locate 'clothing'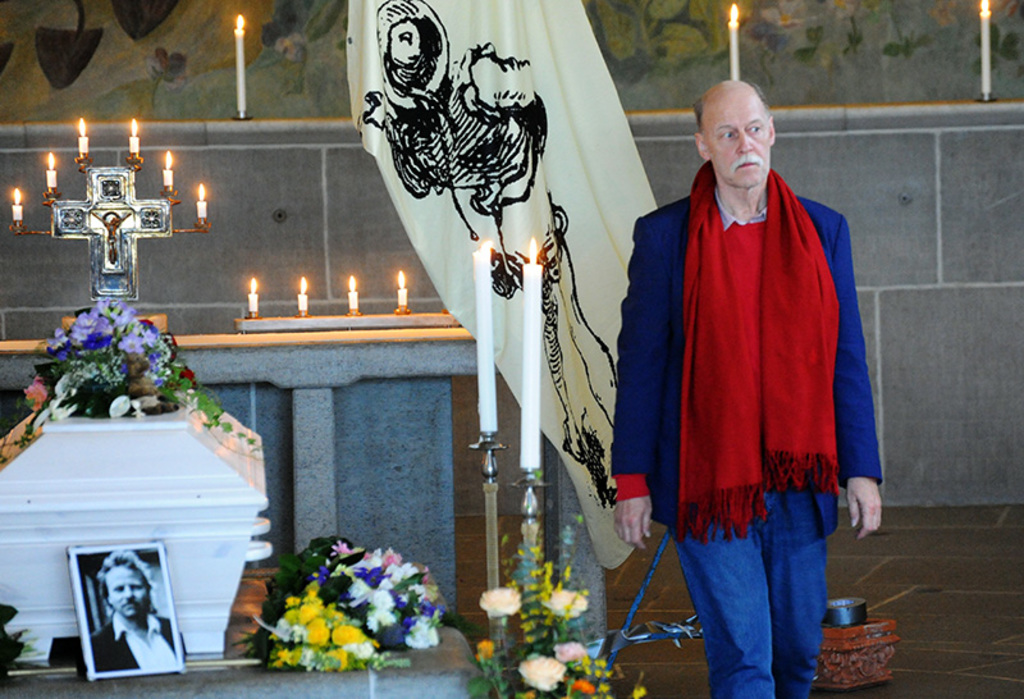
81/602/178/670
